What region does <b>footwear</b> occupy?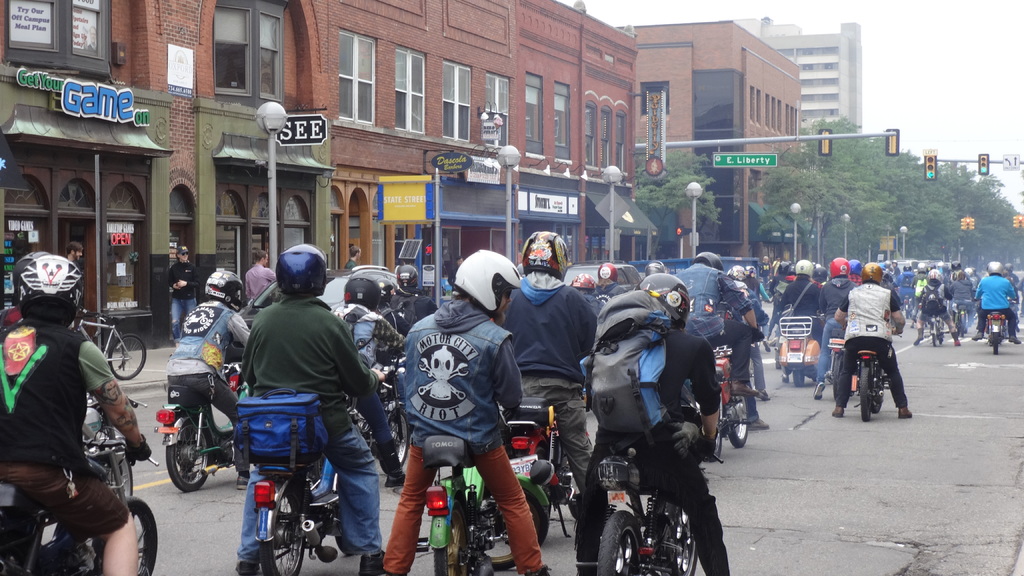
bbox(232, 559, 262, 575).
